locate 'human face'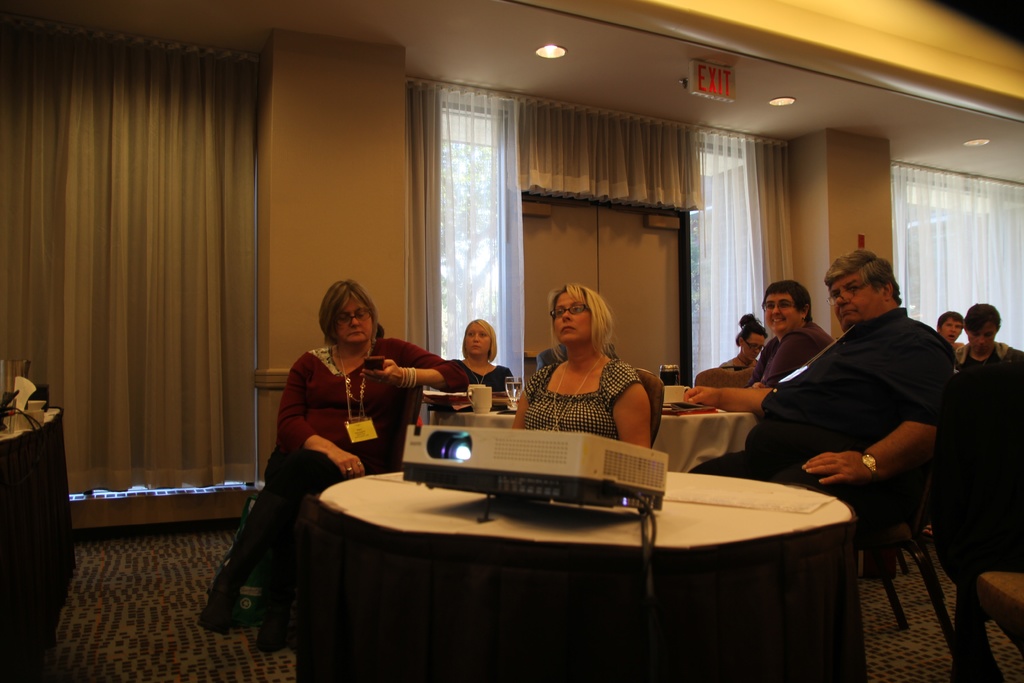
region(464, 323, 489, 356)
